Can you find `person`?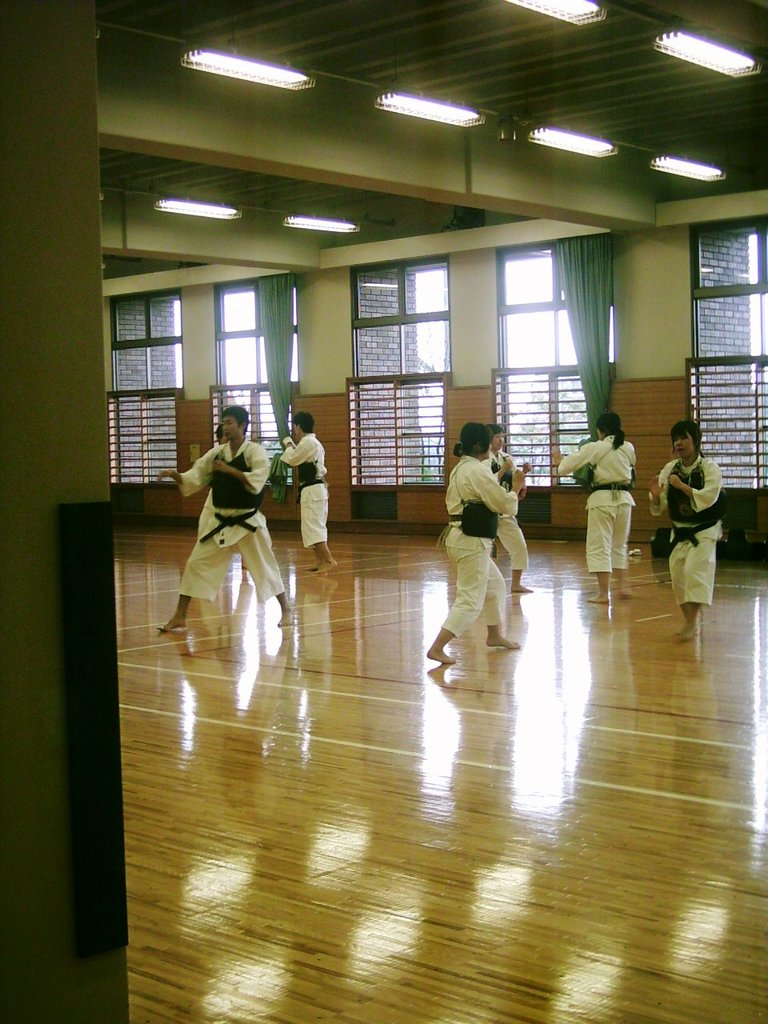
Yes, bounding box: [x1=439, y1=406, x2=534, y2=692].
